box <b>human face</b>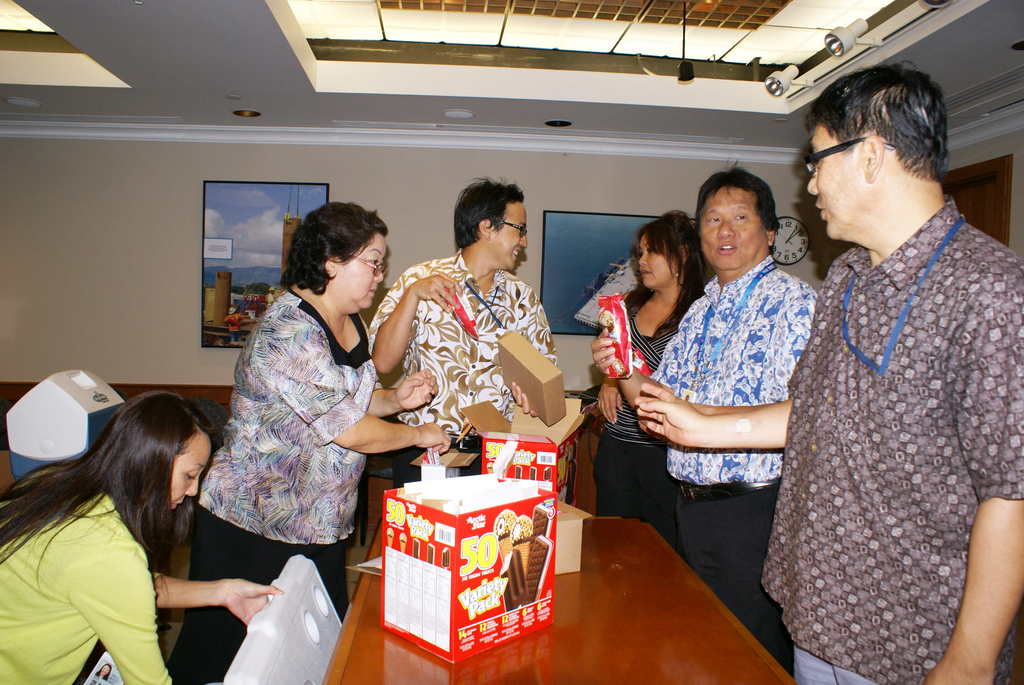
bbox=[640, 236, 674, 290]
